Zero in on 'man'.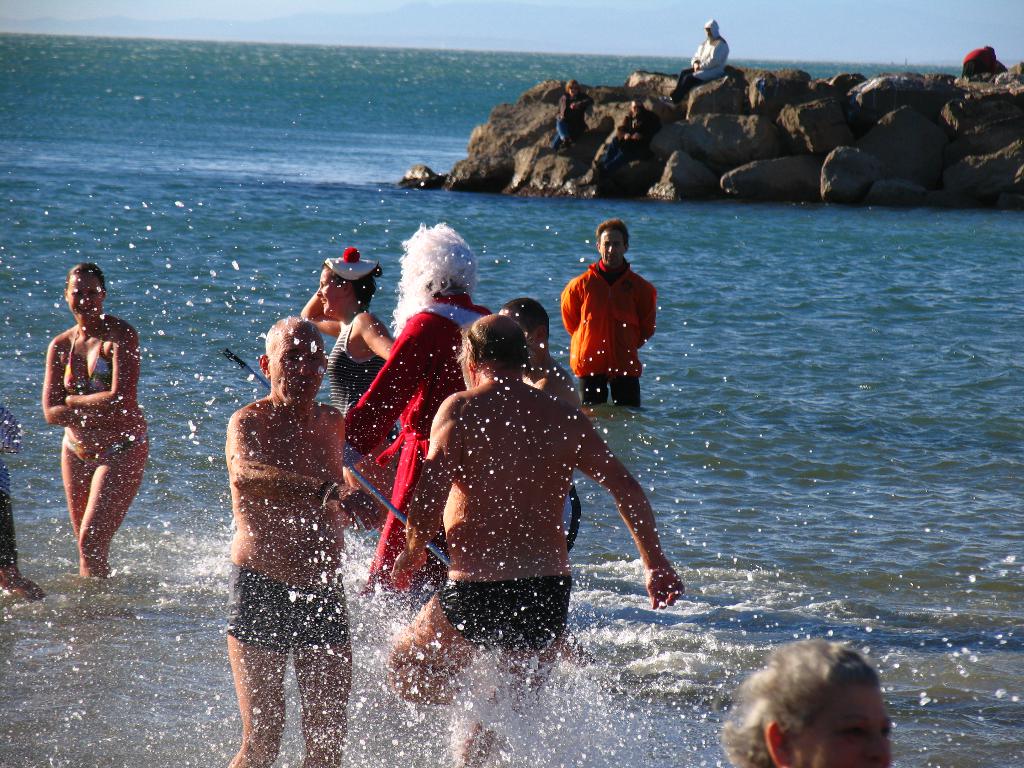
Zeroed in: l=593, t=98, r=662, b=176.
